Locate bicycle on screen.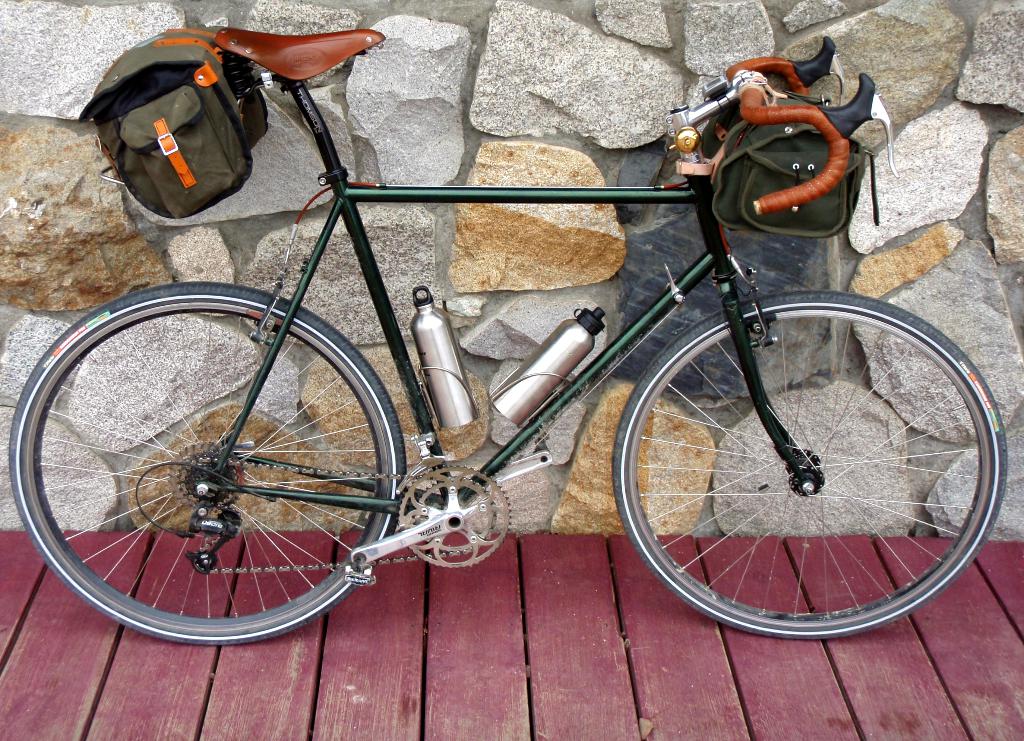
On screen at 8, 10, 1009, 649.
